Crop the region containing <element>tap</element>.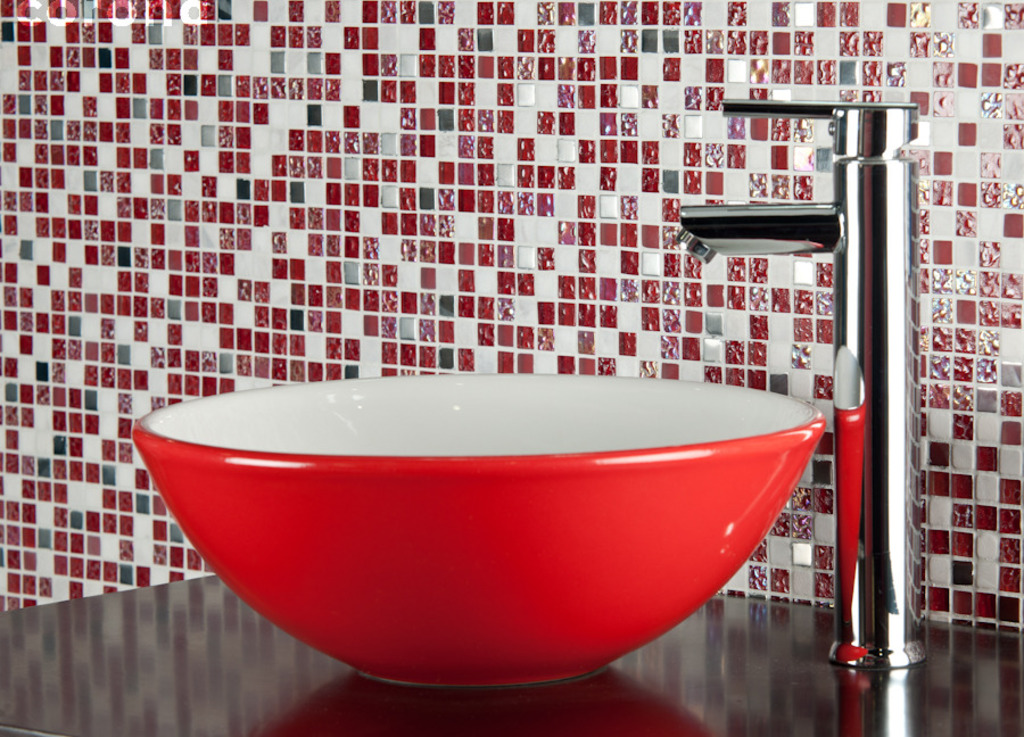
Crop region: region(680, 96, 926, 672).
